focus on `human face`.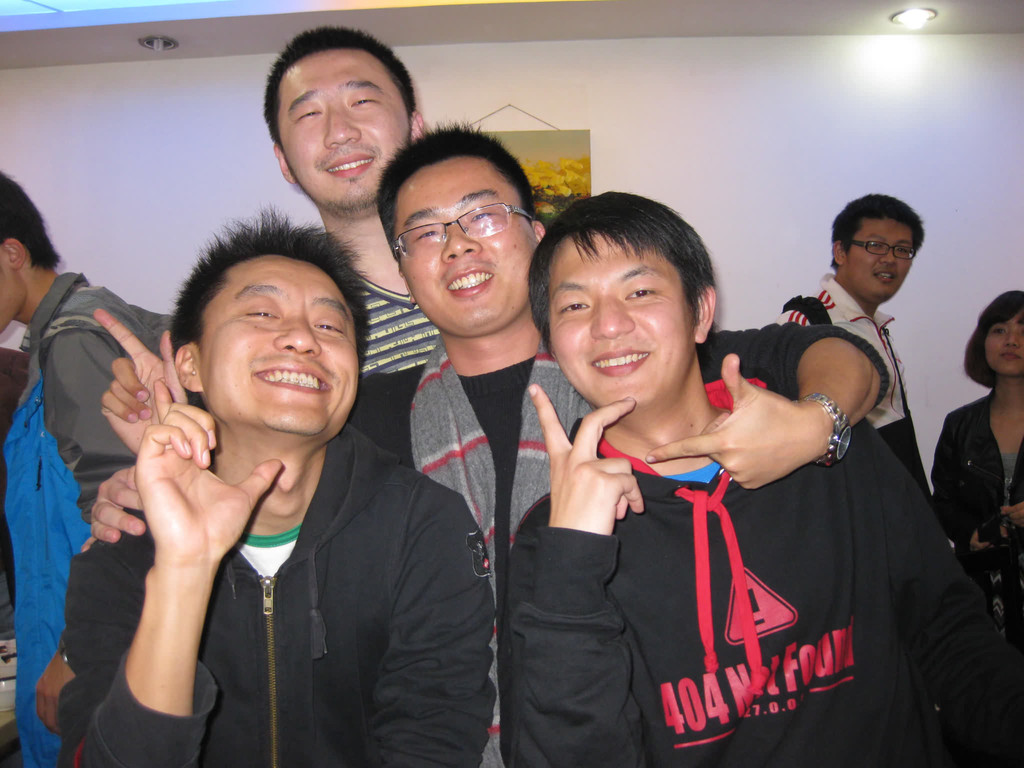
Focused at pyautogui.locateOnScreen(546, 232, 697, 404).
